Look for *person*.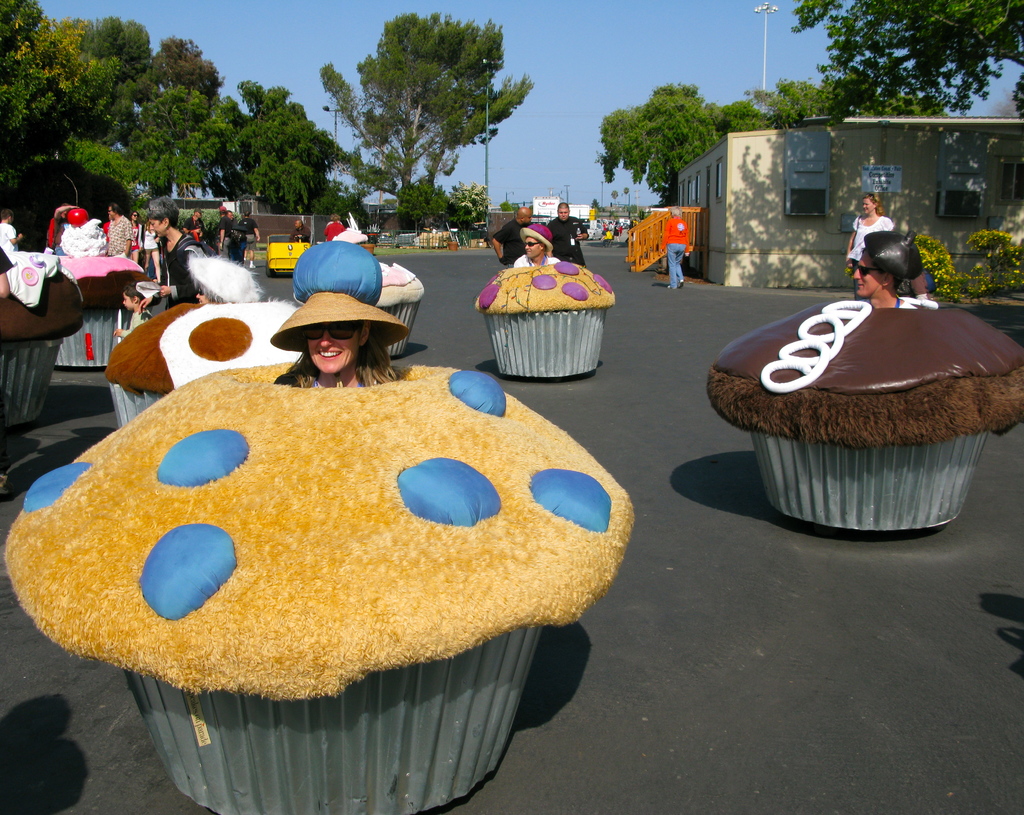
Found: locate(845, 194, 895, 291).
